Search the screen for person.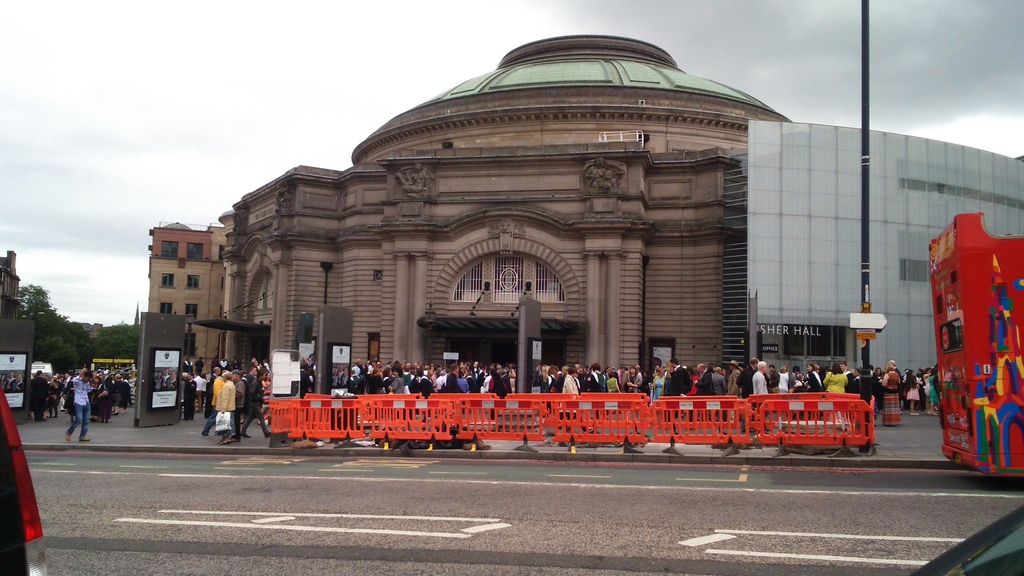
Found at select_region(879, 361, 903, 427).
